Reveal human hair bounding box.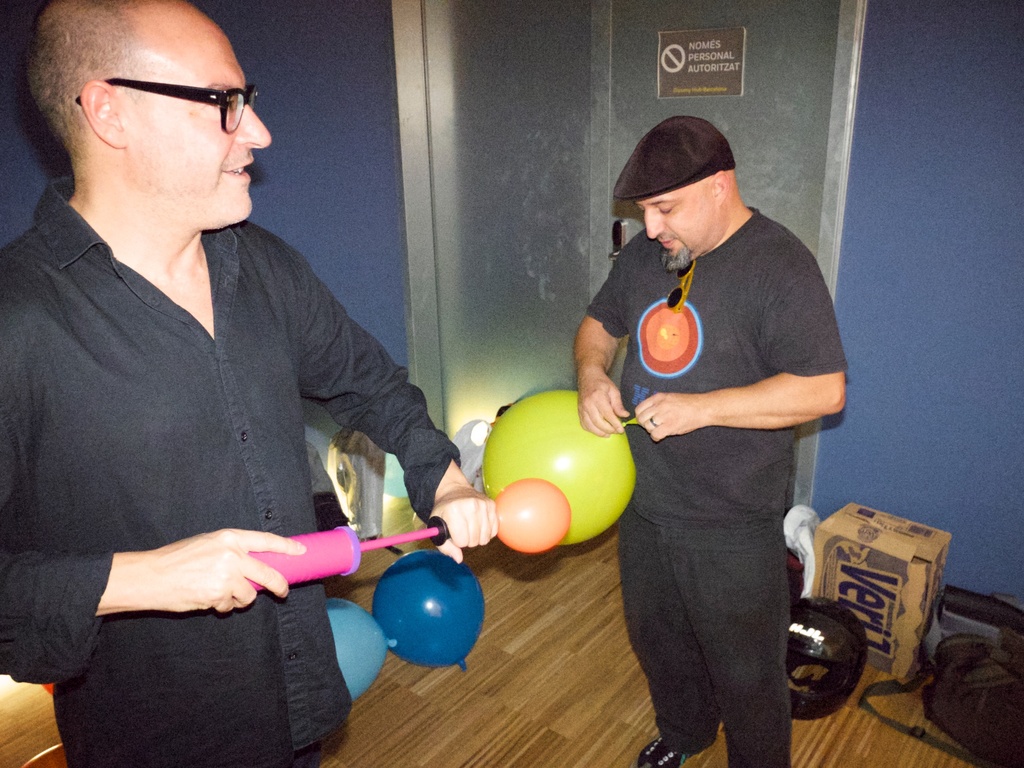
Revealed: bbox=[28, 0, 163, 175].
